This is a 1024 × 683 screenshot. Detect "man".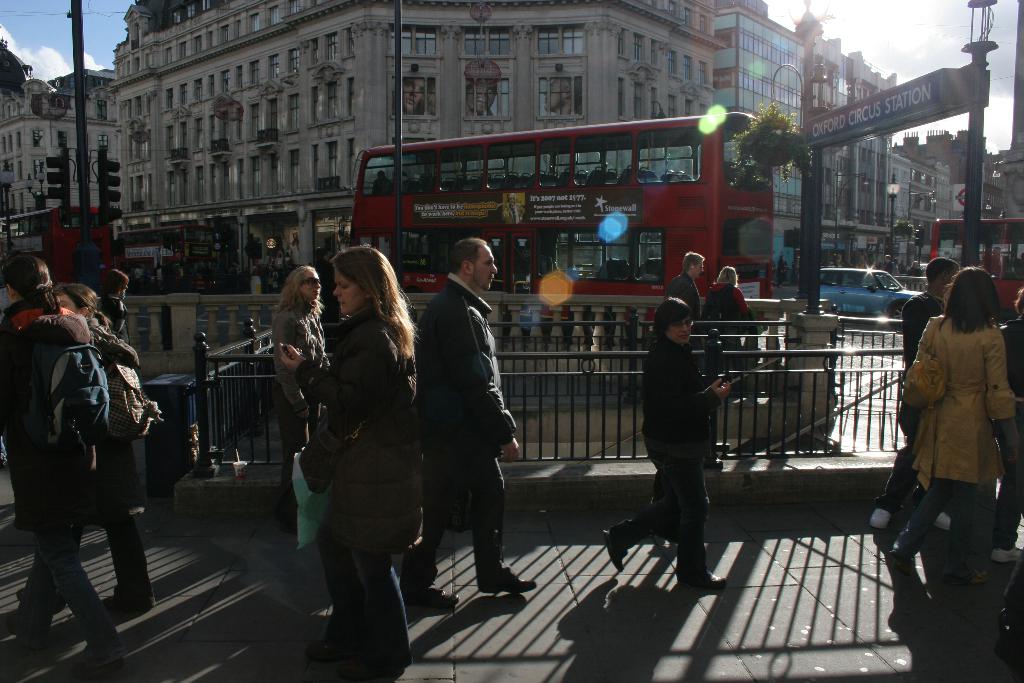
660, 247, 708, 318.
